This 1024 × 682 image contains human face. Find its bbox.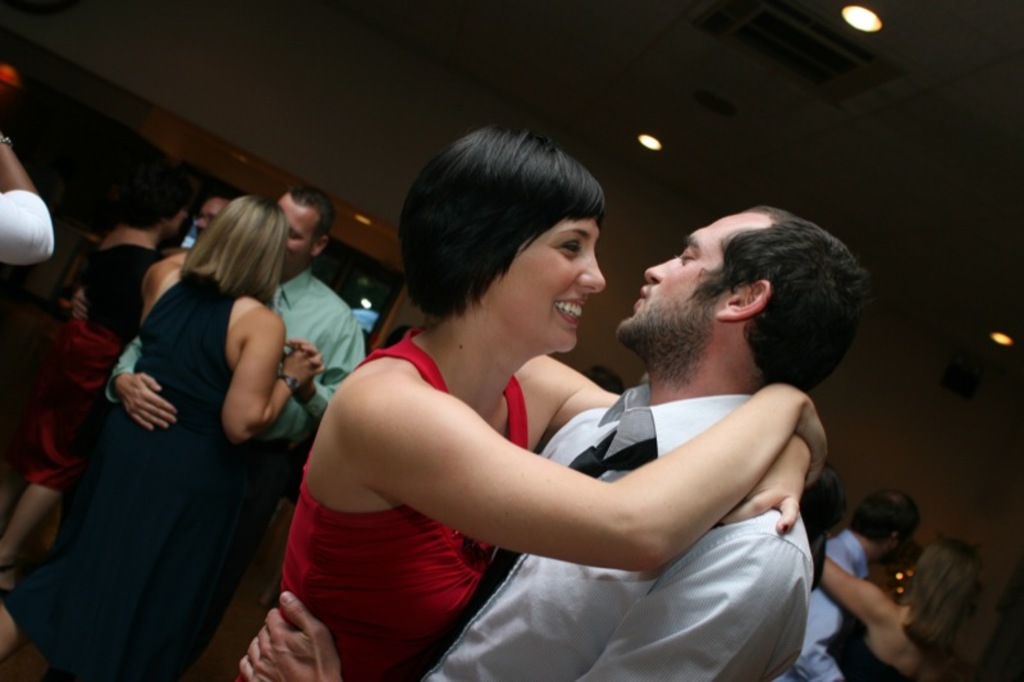
[512,215,609,354].
